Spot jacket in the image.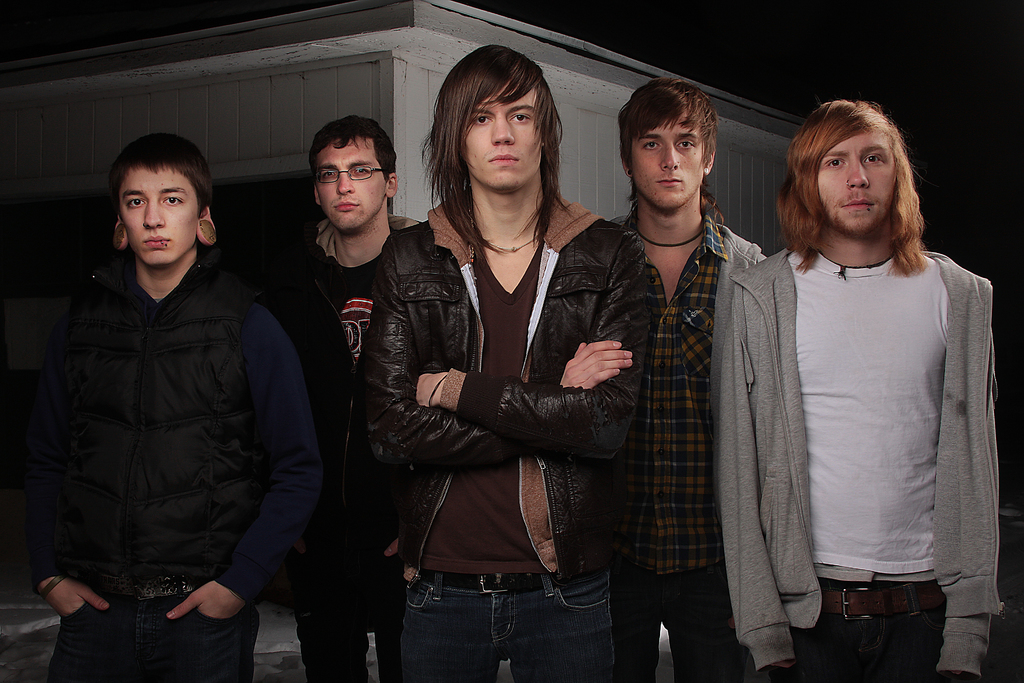
jacket found at bbox=[24, 176, 292, 621].
